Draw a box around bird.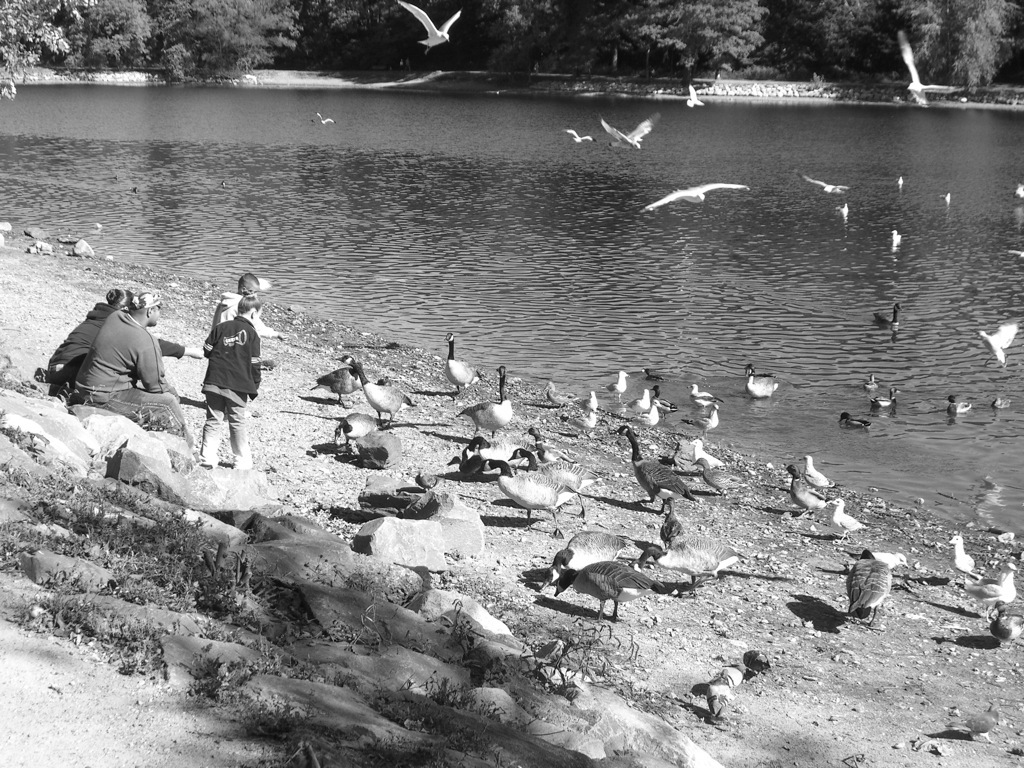
536 381 577 408.
